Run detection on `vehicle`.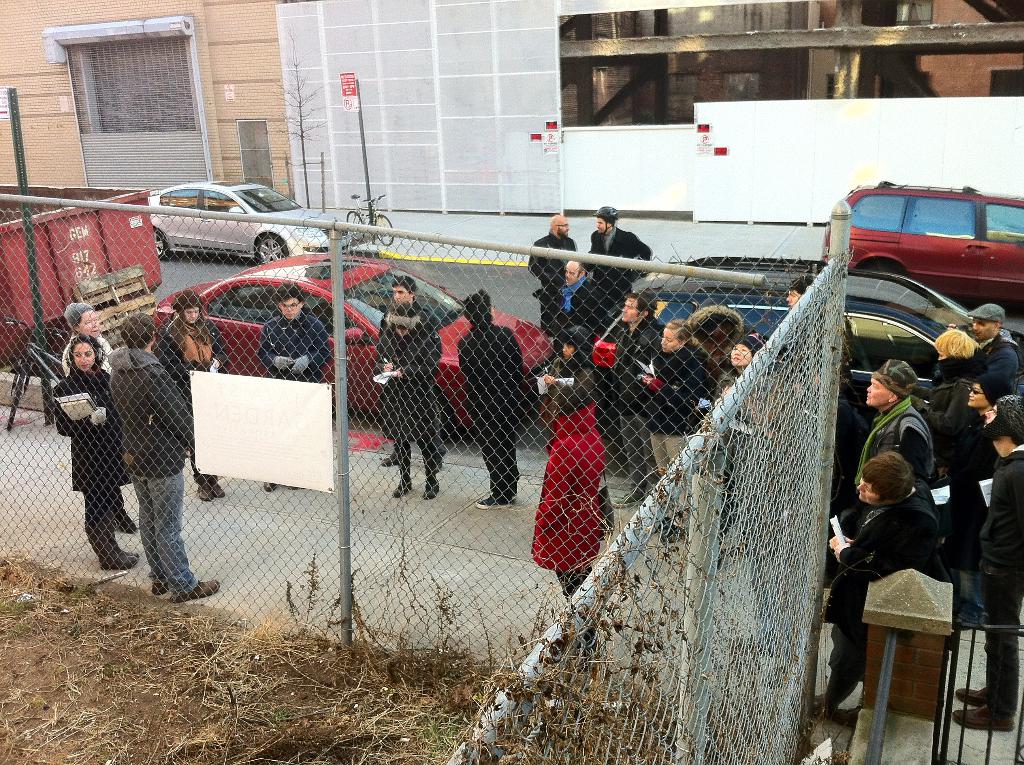
Result: left=135, top=178, right=332, bottom=272.
